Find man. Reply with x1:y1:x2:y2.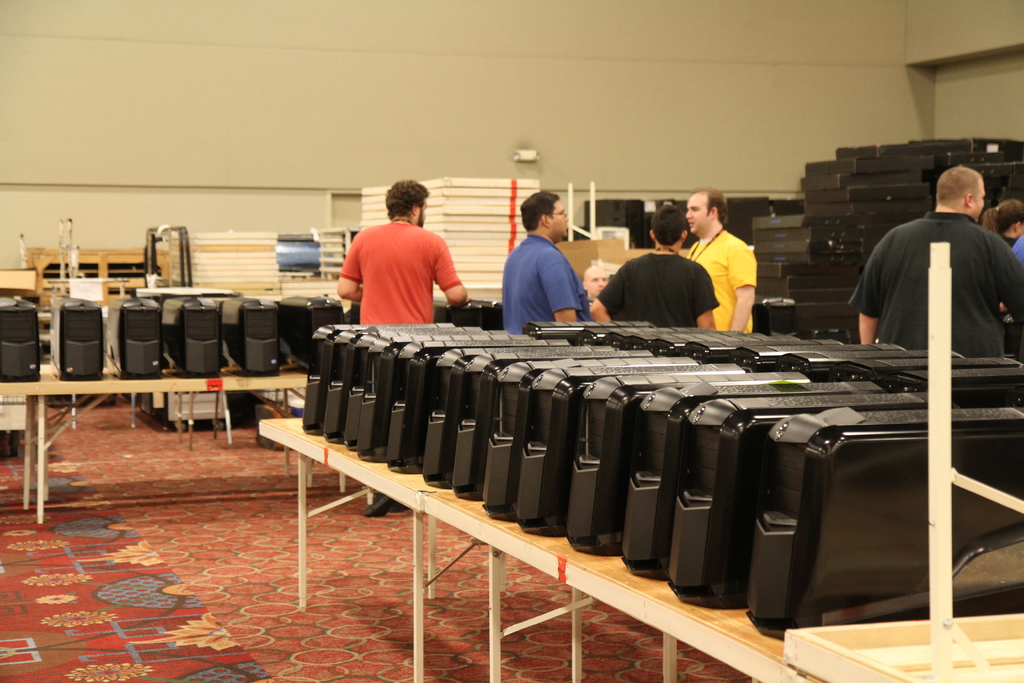
504:193:590:337.
